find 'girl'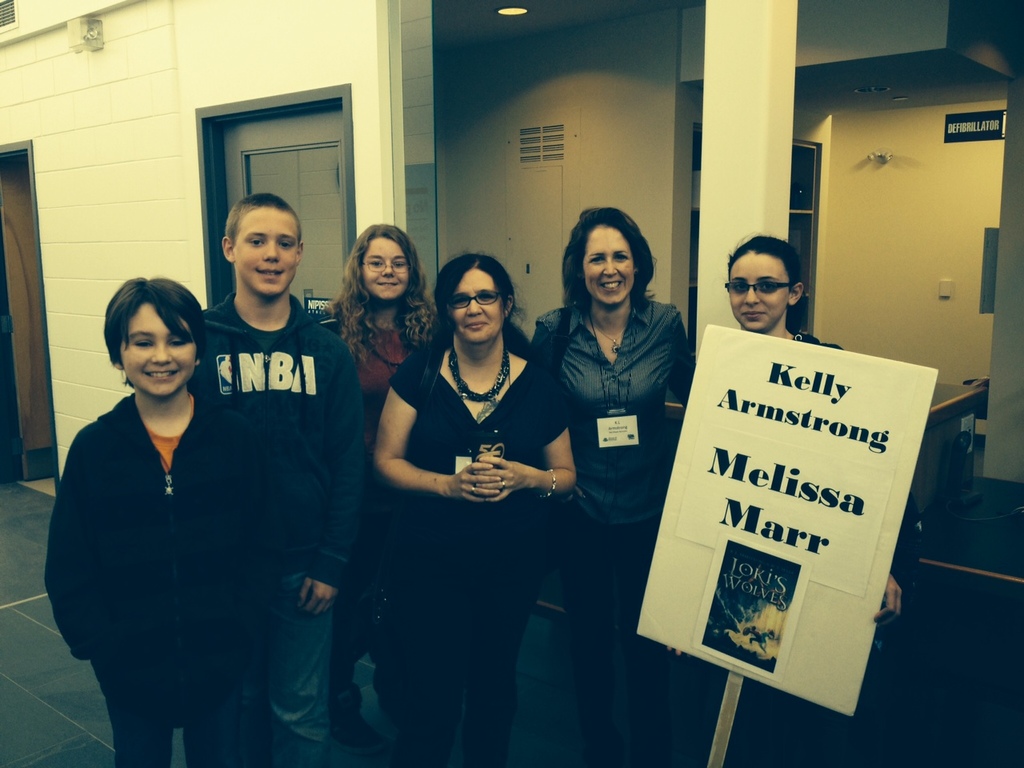
select_region(327, 220, 437, 736)
